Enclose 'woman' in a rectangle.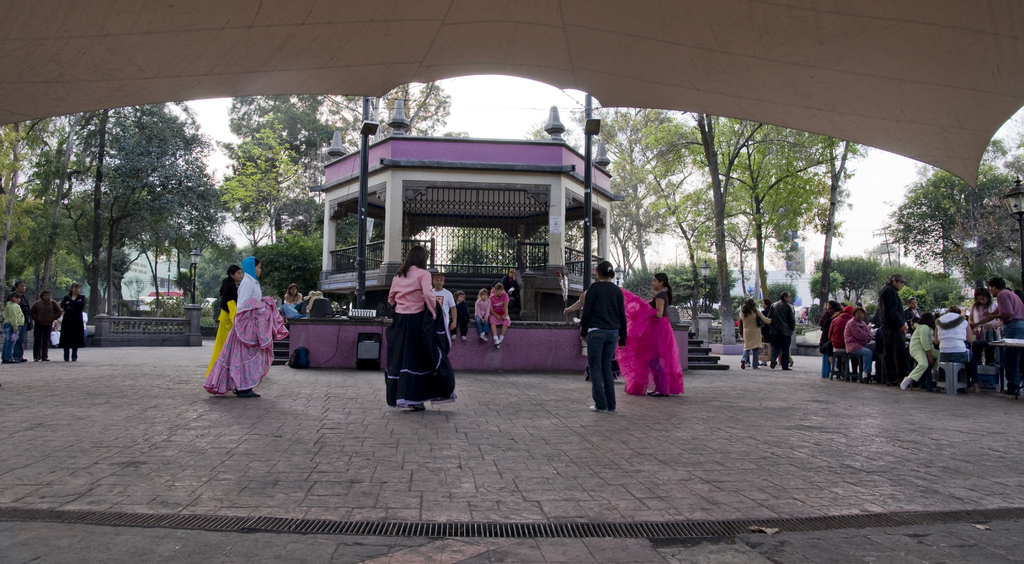
<box>739,296,771,370</box>.
